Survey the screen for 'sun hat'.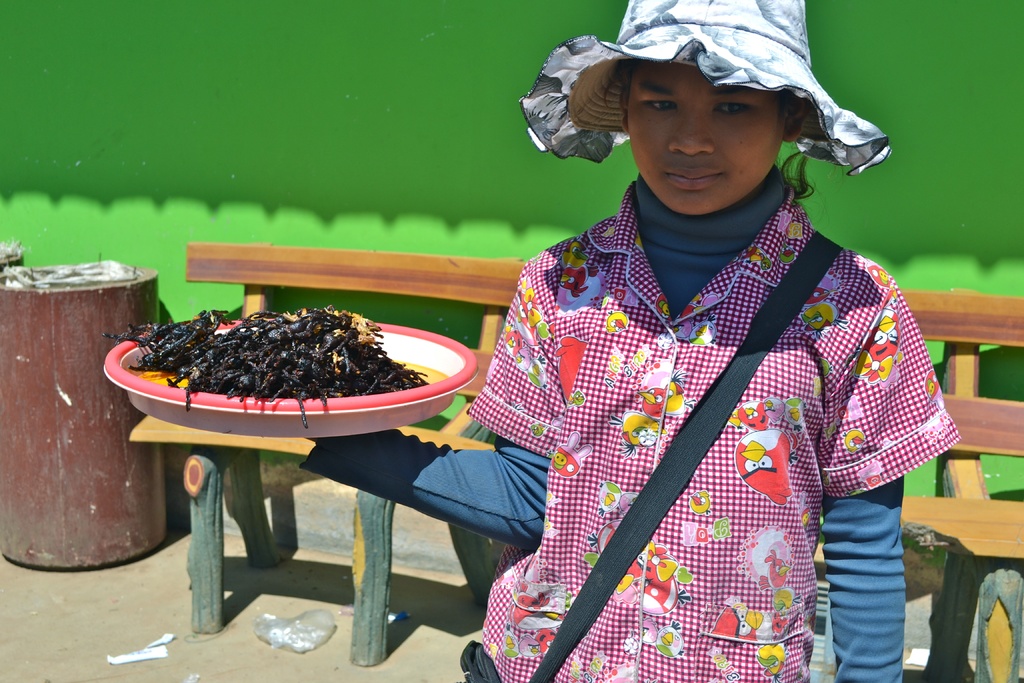
Survey found: x1=509 y1=0 x2=895 y2=172.
